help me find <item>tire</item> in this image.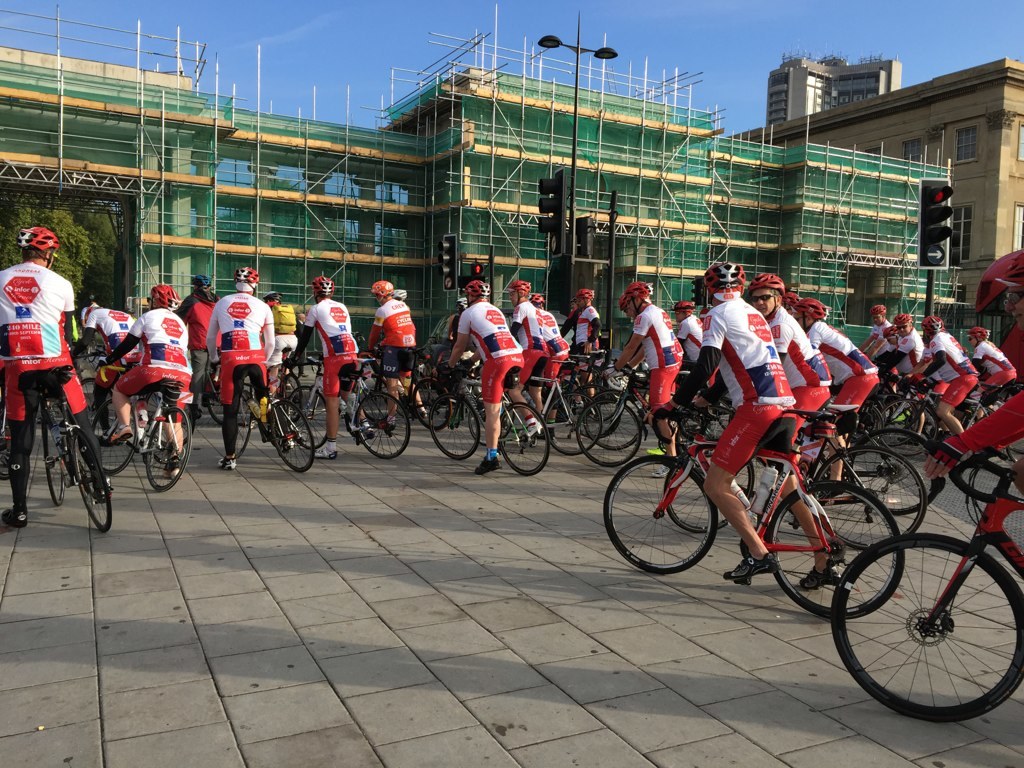
Found it: rect(428, 393, 481, 459).
